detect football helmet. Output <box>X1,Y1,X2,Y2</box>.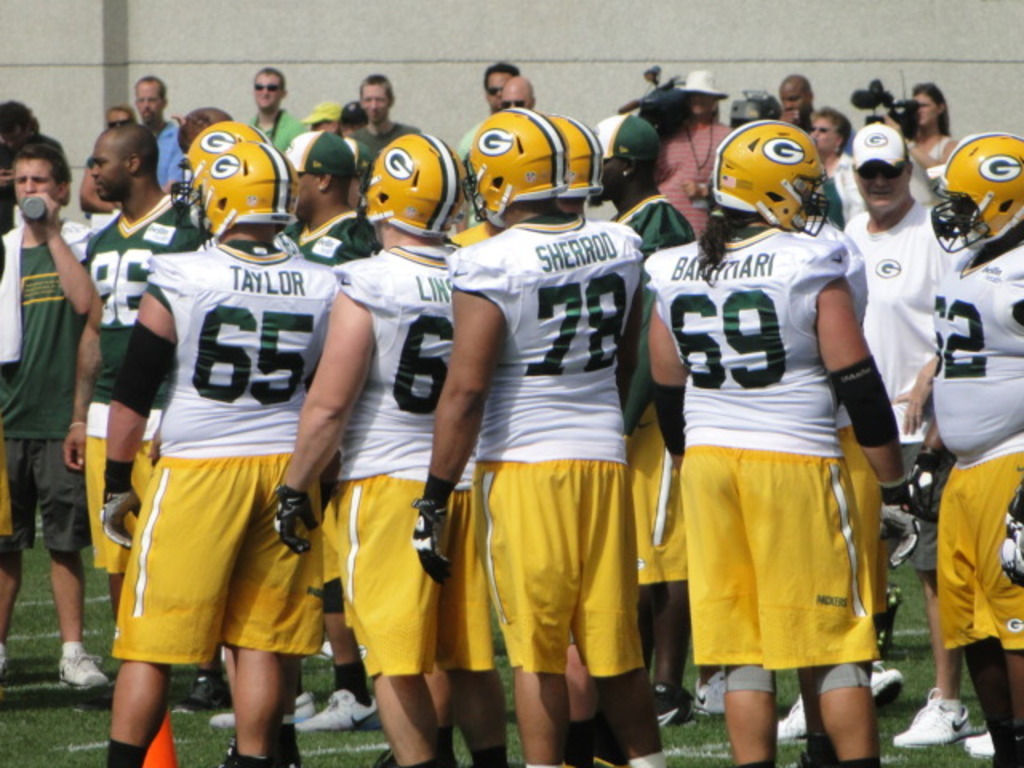
<box>168,142,293,238</box>.
